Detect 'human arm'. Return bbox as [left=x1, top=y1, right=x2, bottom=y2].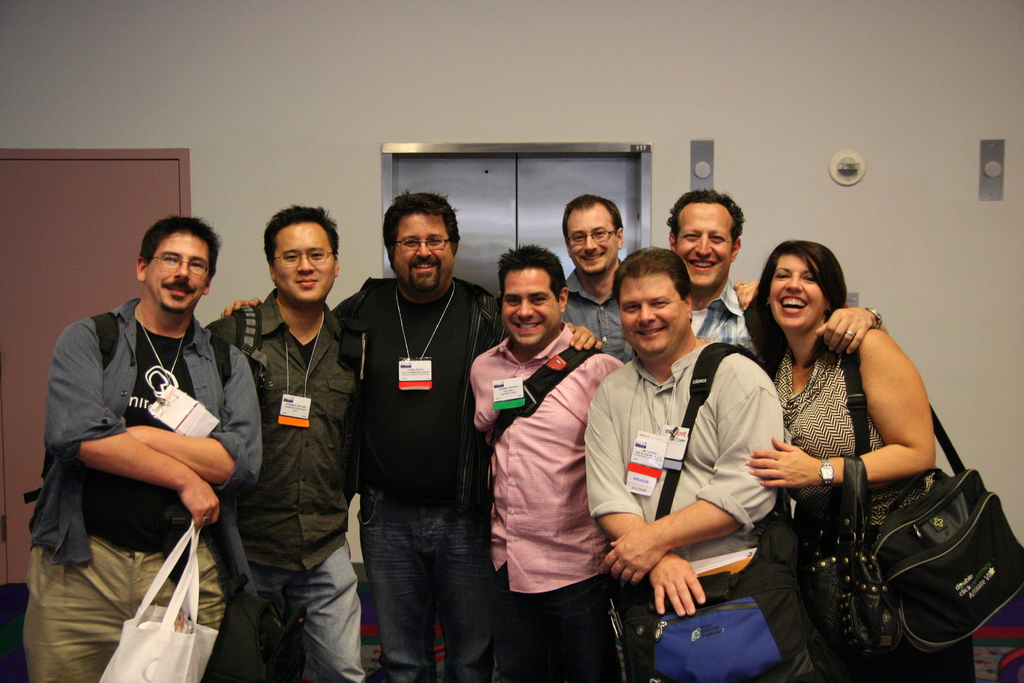
[left=218, top=288, right=364, bottom=329].
